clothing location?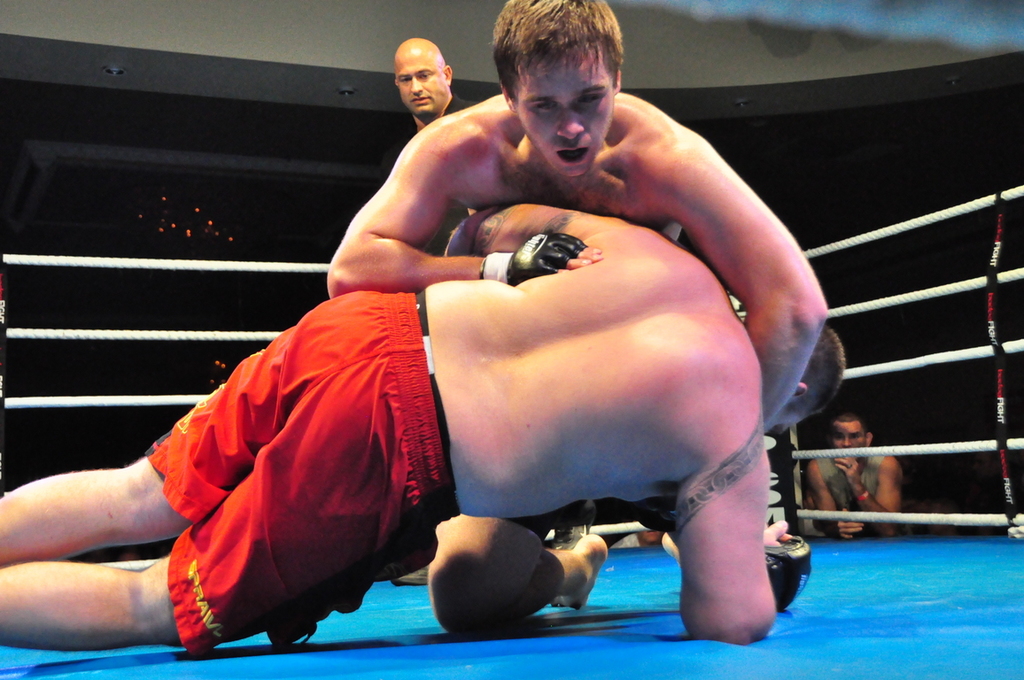
x1=103, y1=224, x2=506, y2=646
